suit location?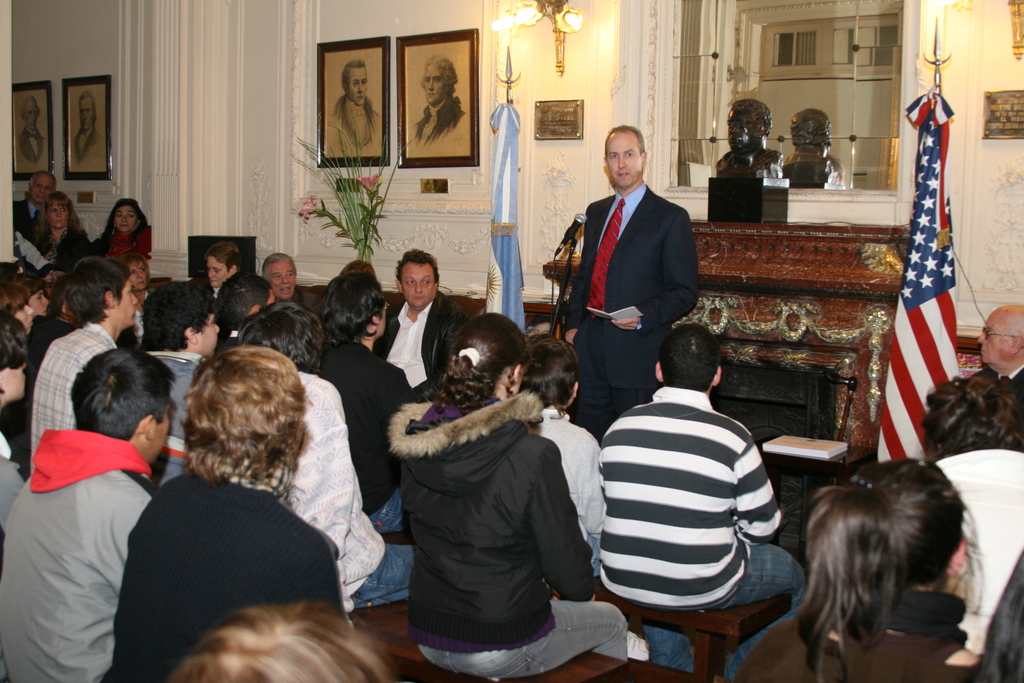
(73,130,100,160)
